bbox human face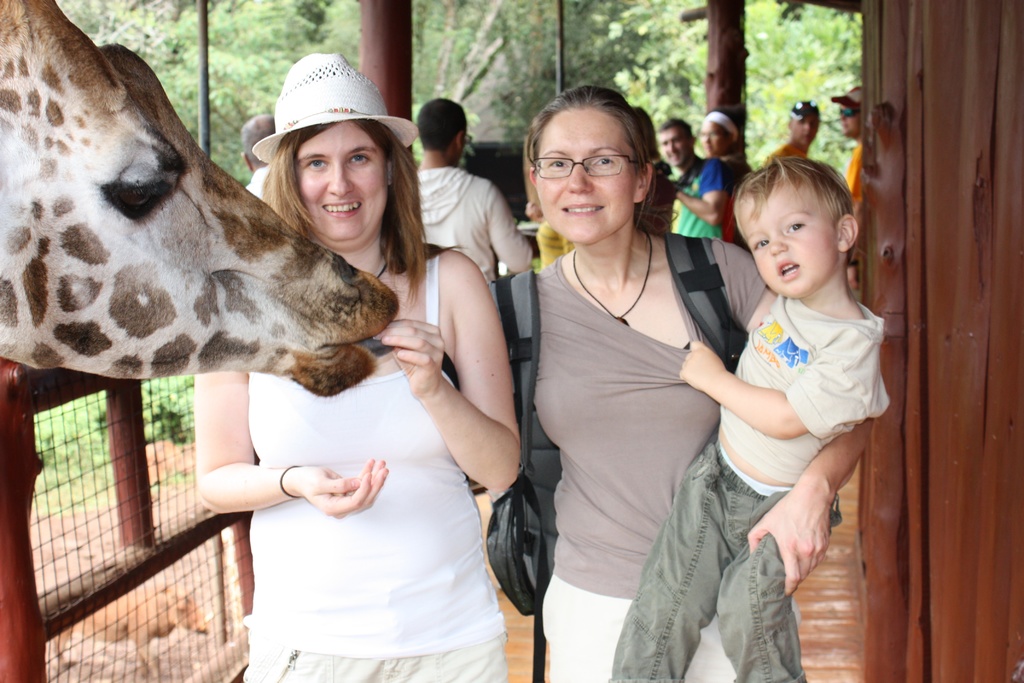
(536, 104, 628, 242)
